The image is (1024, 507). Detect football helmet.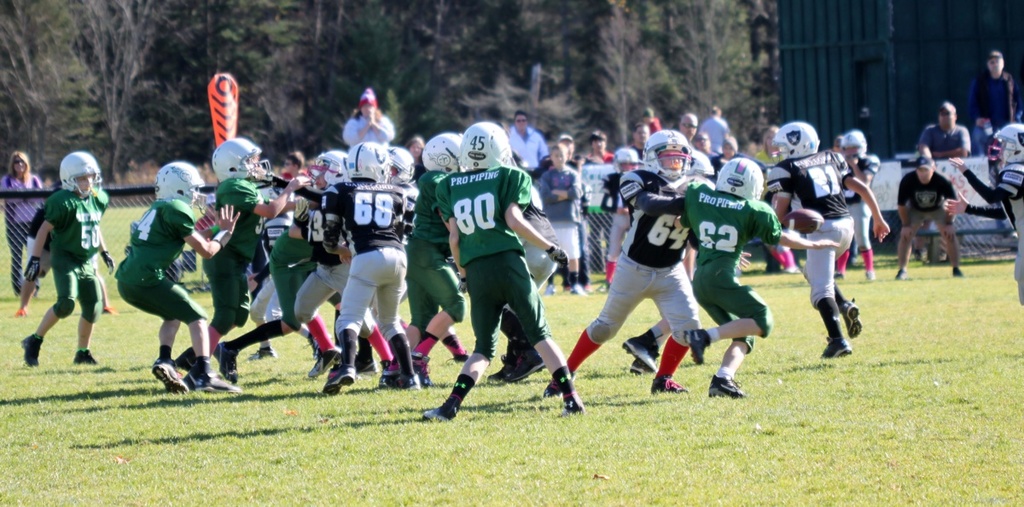
Detection: locate(341, 145, 394, 179).
